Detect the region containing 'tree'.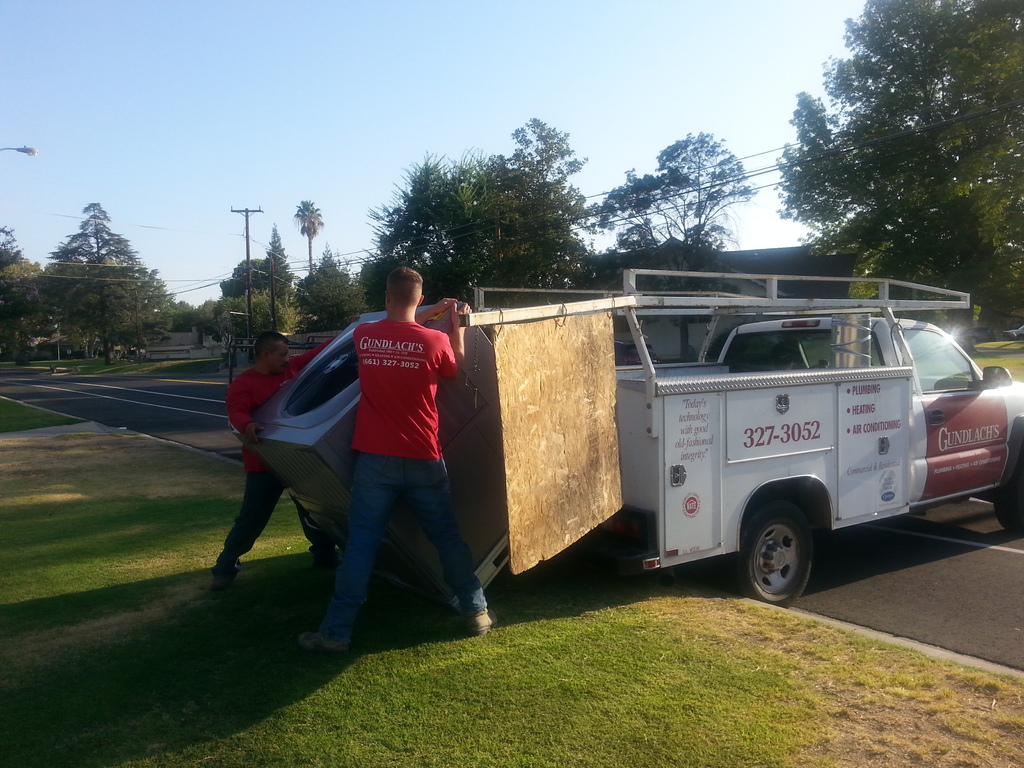
box(289, 246, 367, 340).
